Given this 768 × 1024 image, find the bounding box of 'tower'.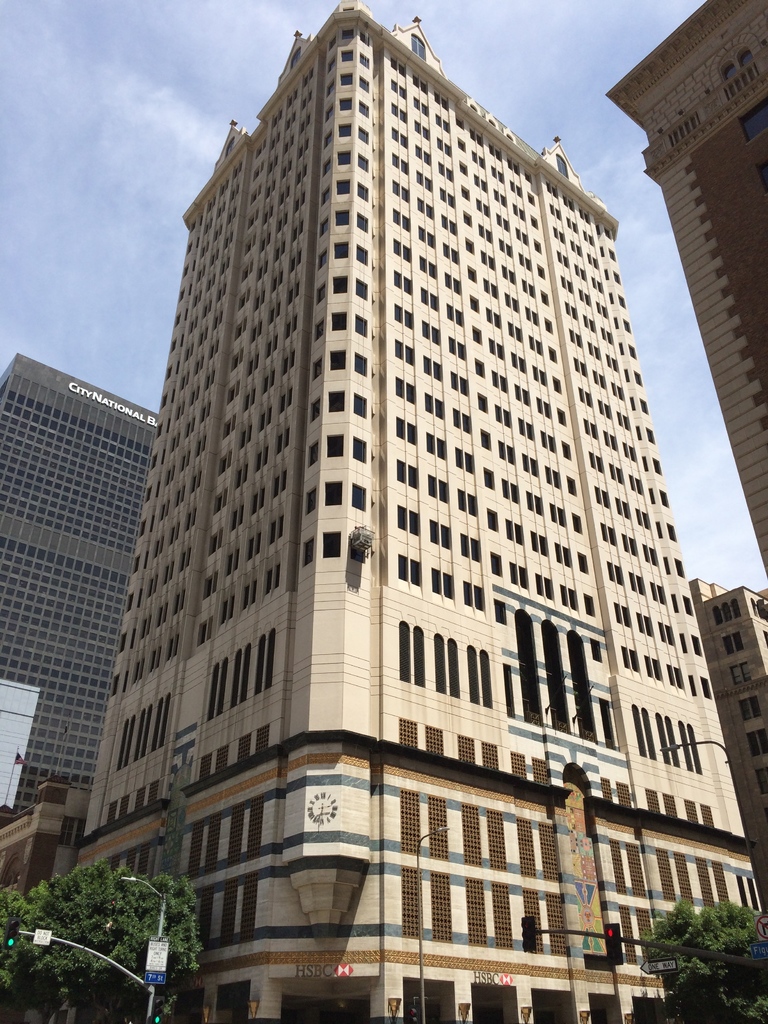
box(68, 12, 739, 951).
